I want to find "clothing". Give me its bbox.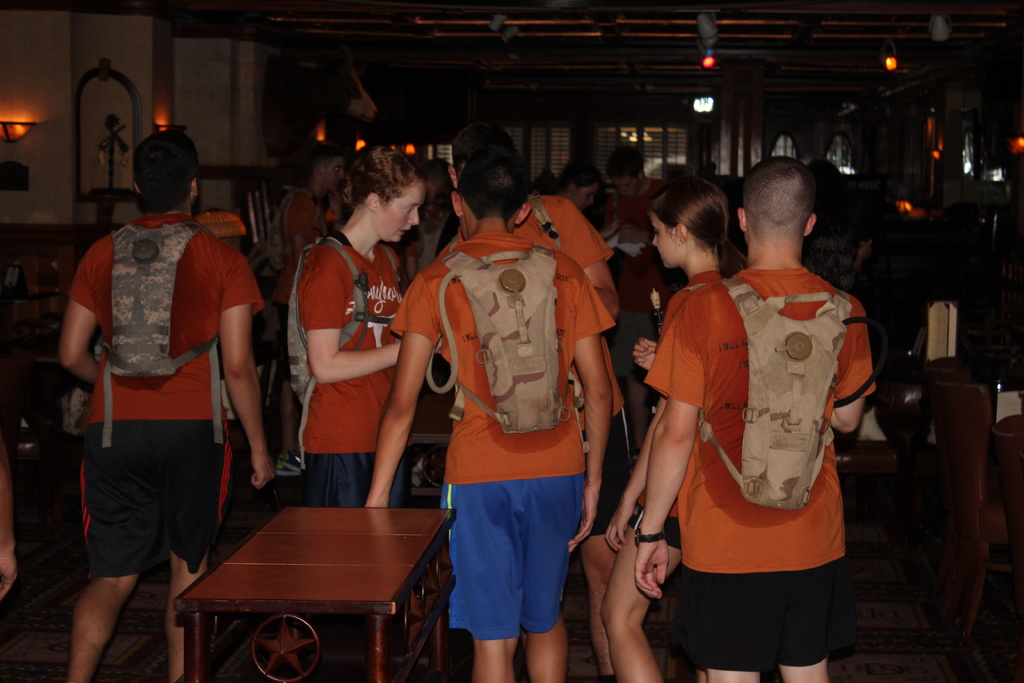
BBox(388, 233, 620, 642).
